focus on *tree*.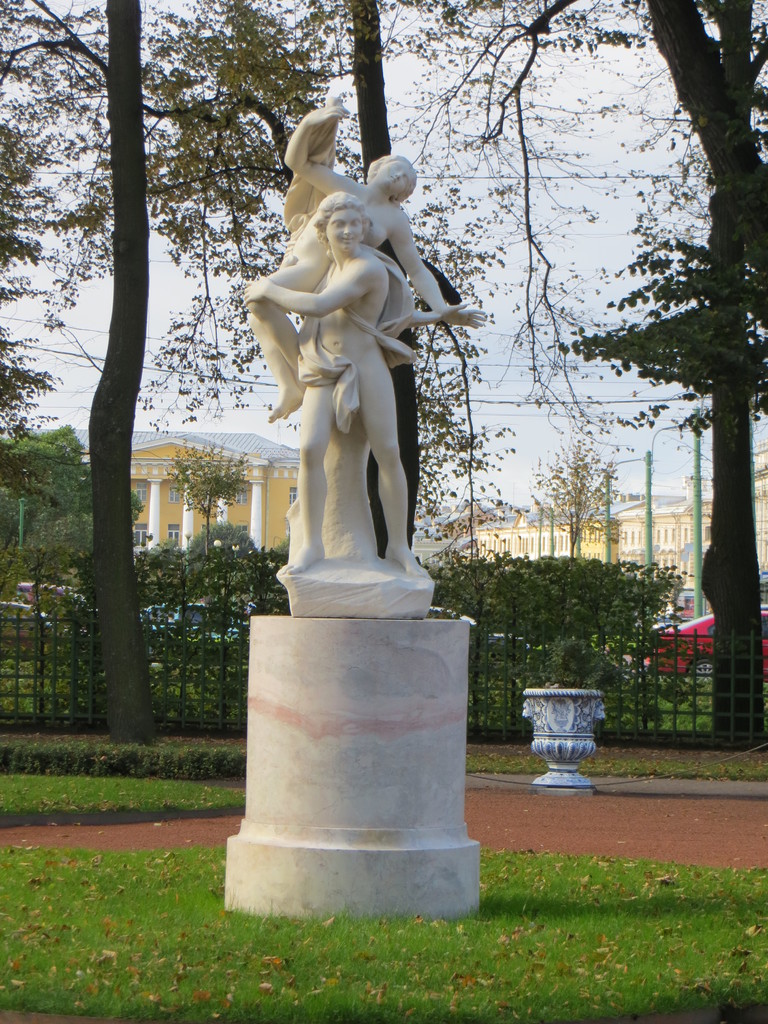
Focused at <box>481,0,767,794</box>.
